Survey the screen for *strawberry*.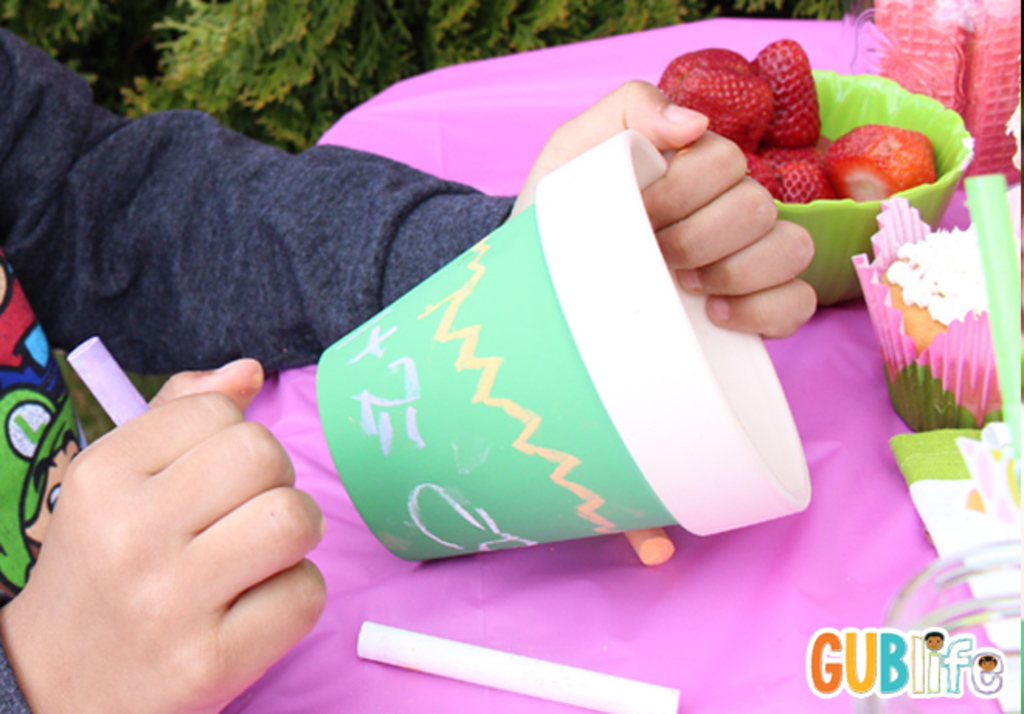
Survey found: 662, 40, 788, 137.
